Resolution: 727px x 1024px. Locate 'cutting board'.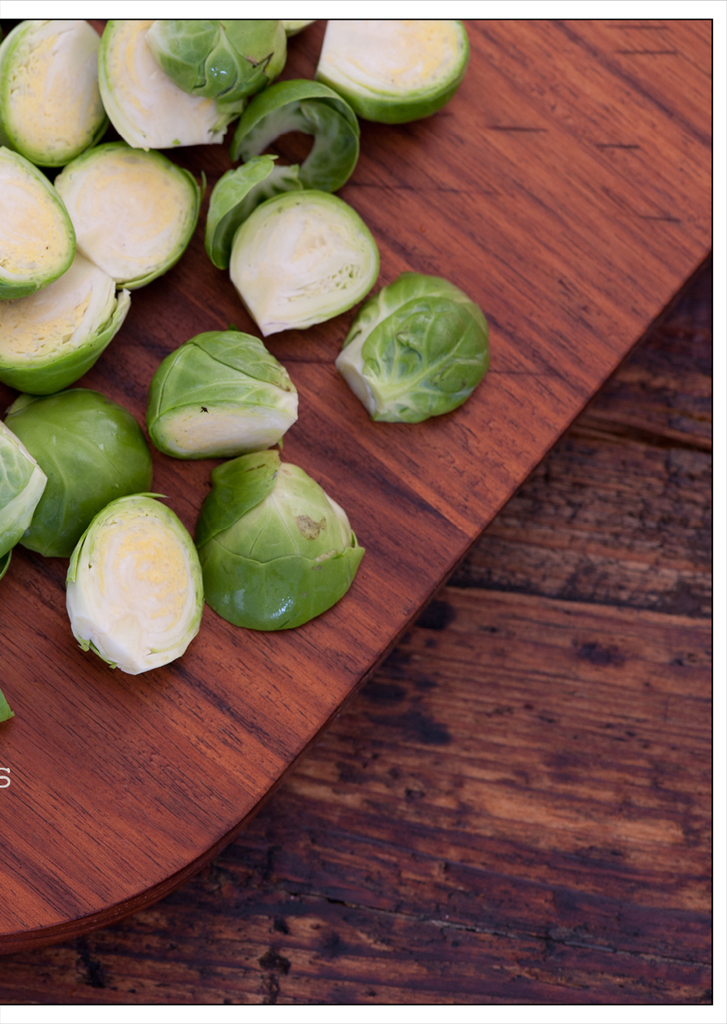
bbox=(0, 9, 720, 953).
